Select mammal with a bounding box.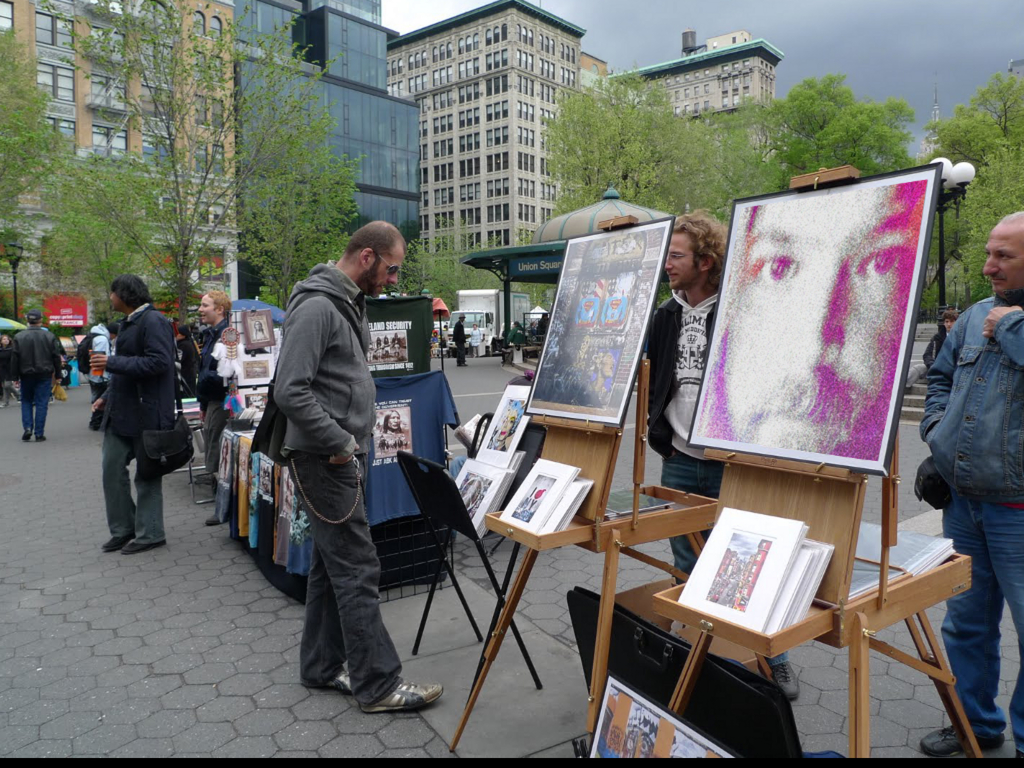
bbox=[434, 325, 440, 344].
